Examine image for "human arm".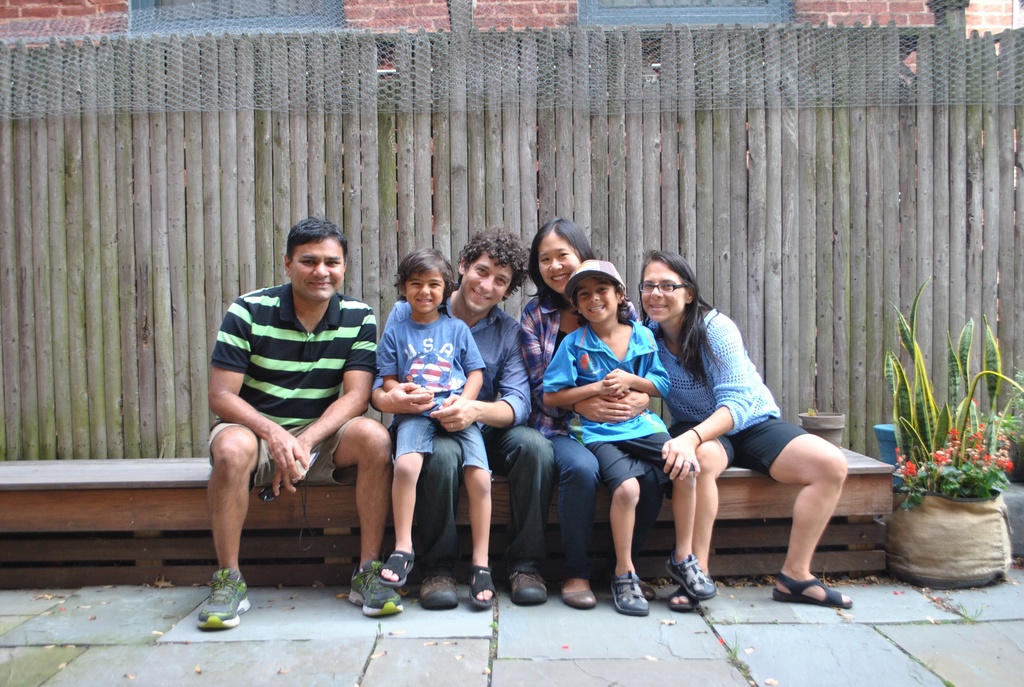
Examination result: l=614, t=391, r=650, b=419.
